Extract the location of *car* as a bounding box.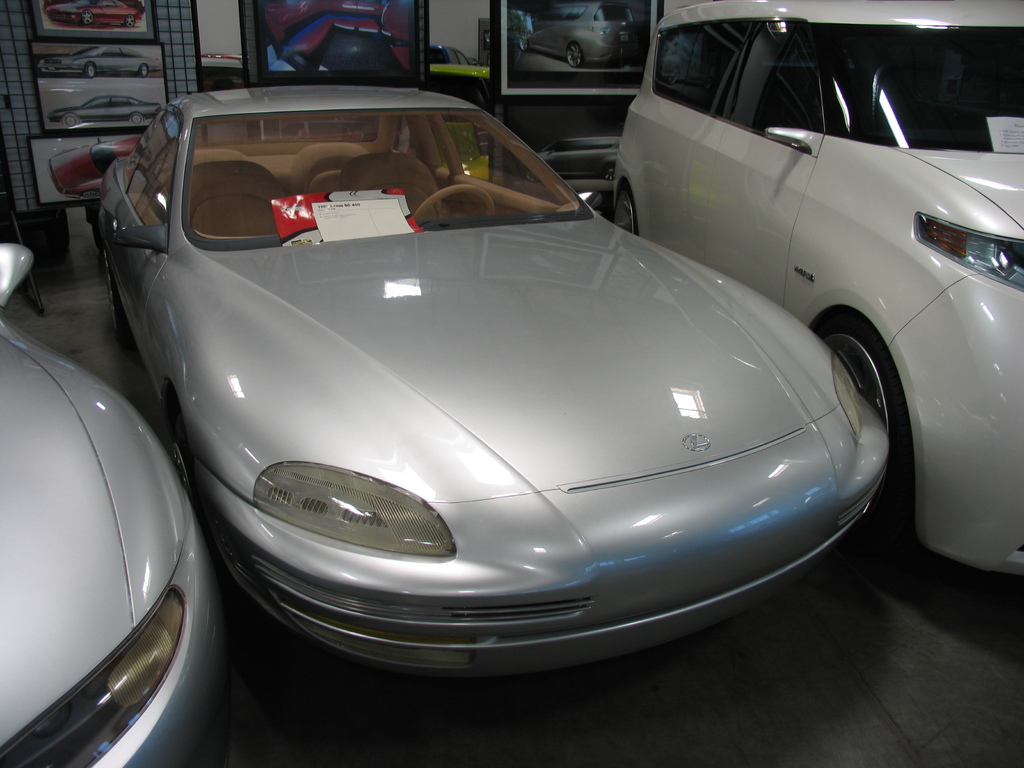
<box>54,45,153,70</box>.
